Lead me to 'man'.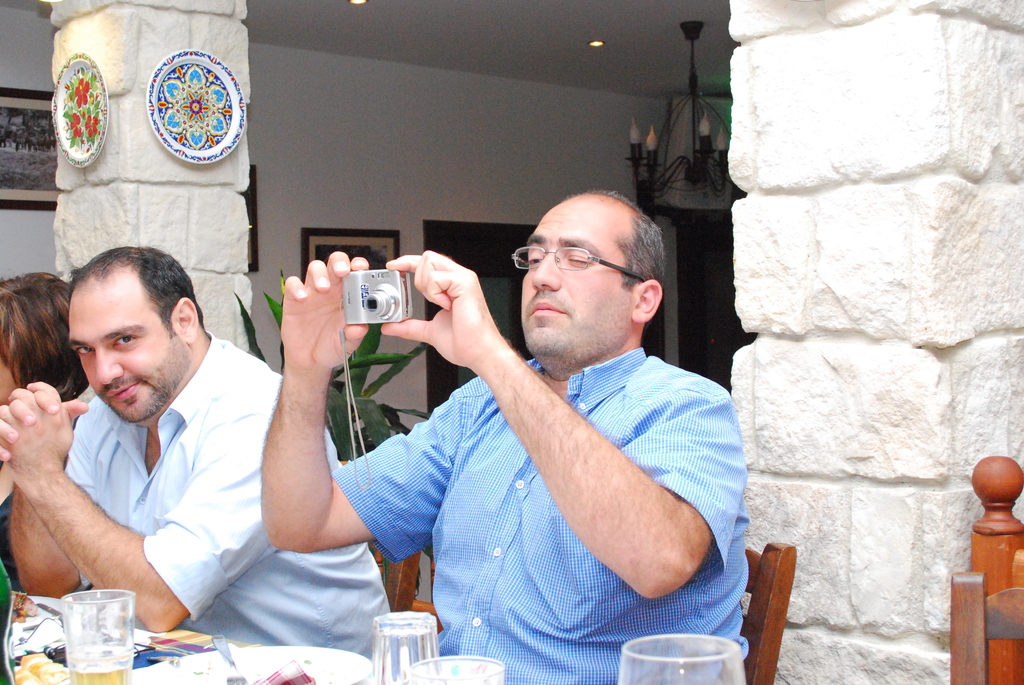
Lead to [x1=283, y1=169, x2=771, y2=664].
